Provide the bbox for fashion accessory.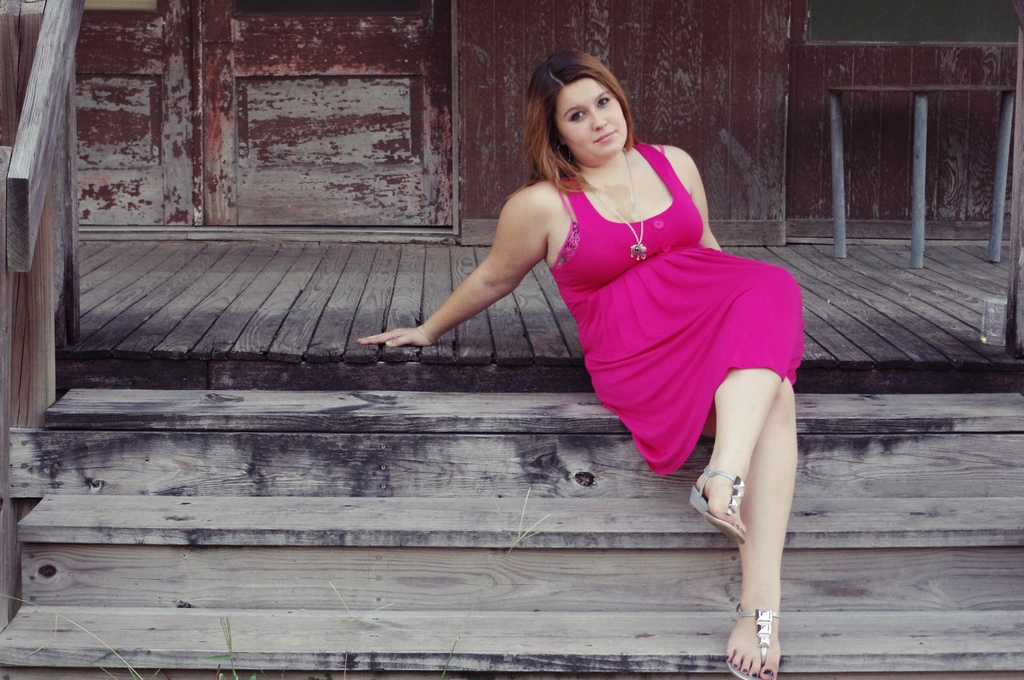
detection(724, 653, 732, 661).
